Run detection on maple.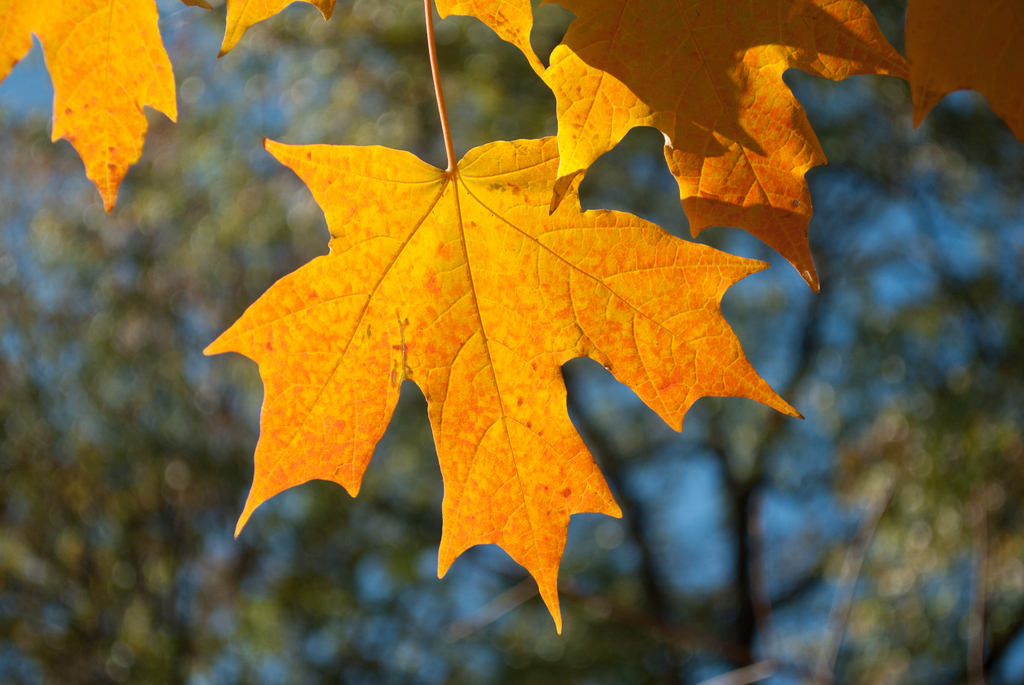
Result: 1/2/179/212.
